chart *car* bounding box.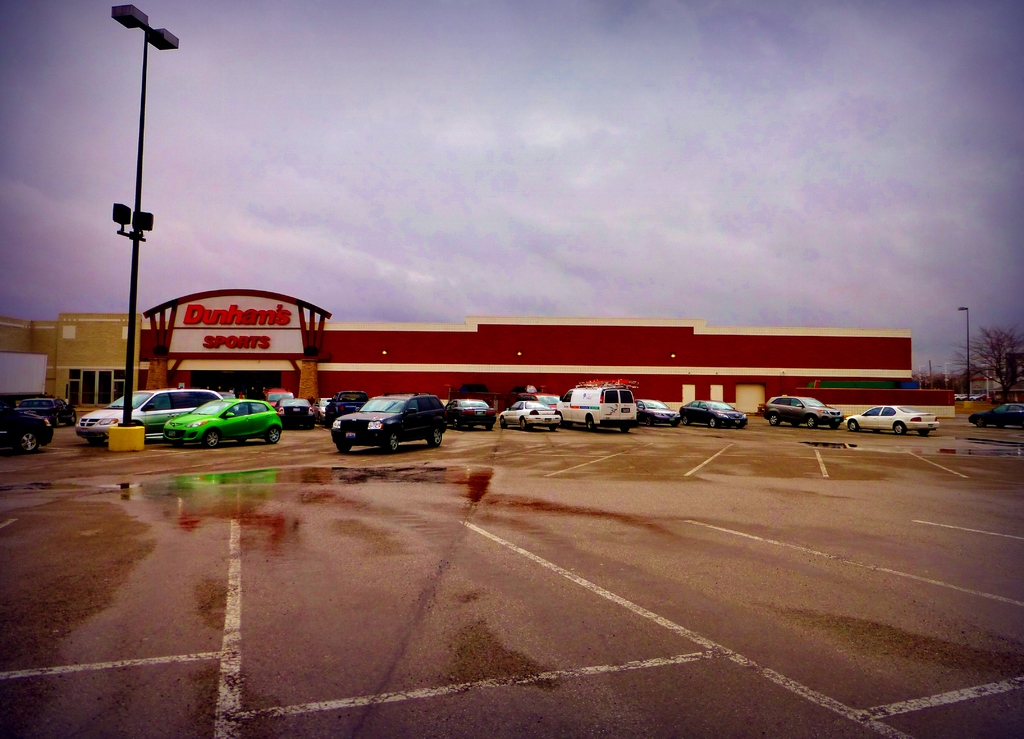
Charted: bbox=(847, 402, 934, 432).
